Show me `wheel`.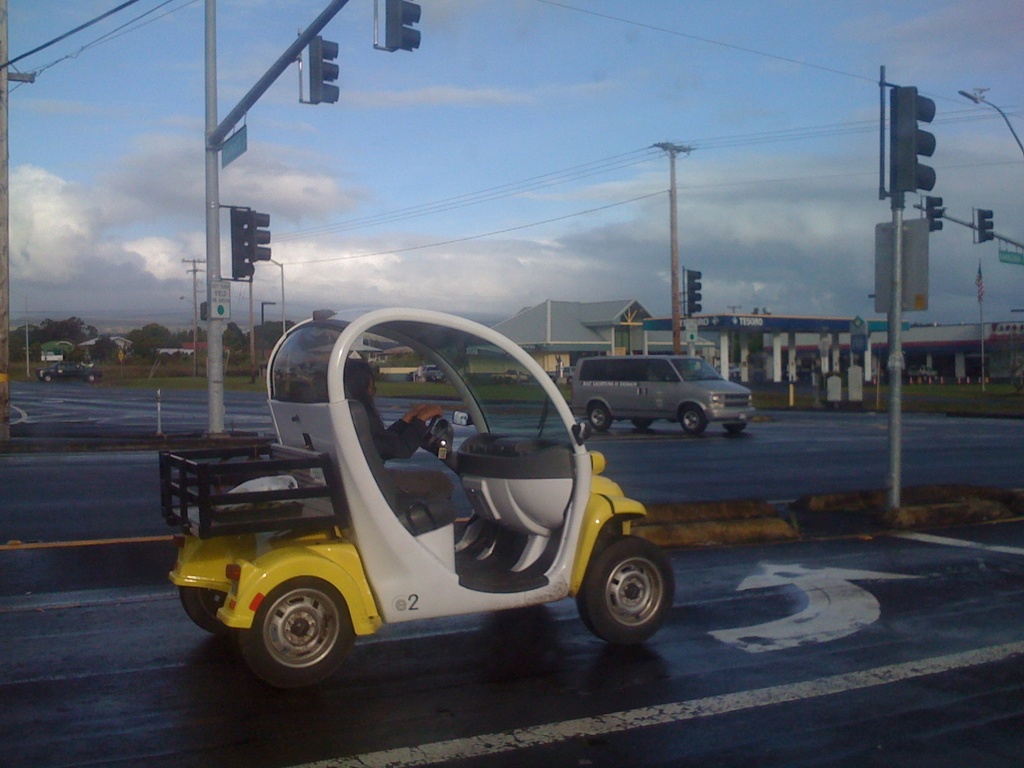
`wheel` is here: 678:400:713:437.
